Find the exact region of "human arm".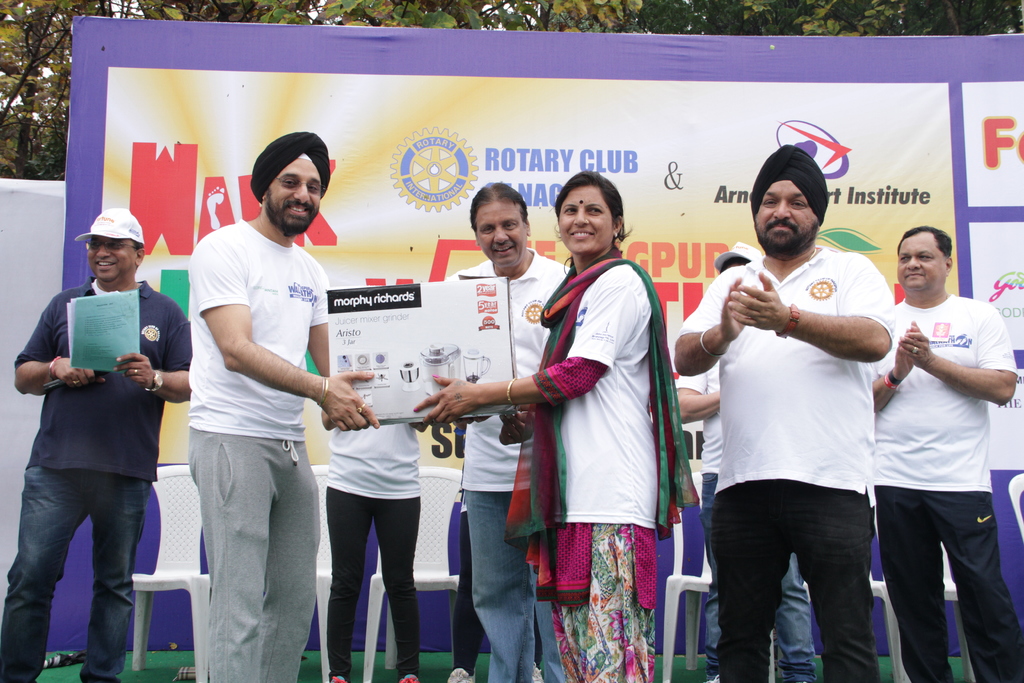
Exact region: (left=409, top=267, right=637, bottom=431).
